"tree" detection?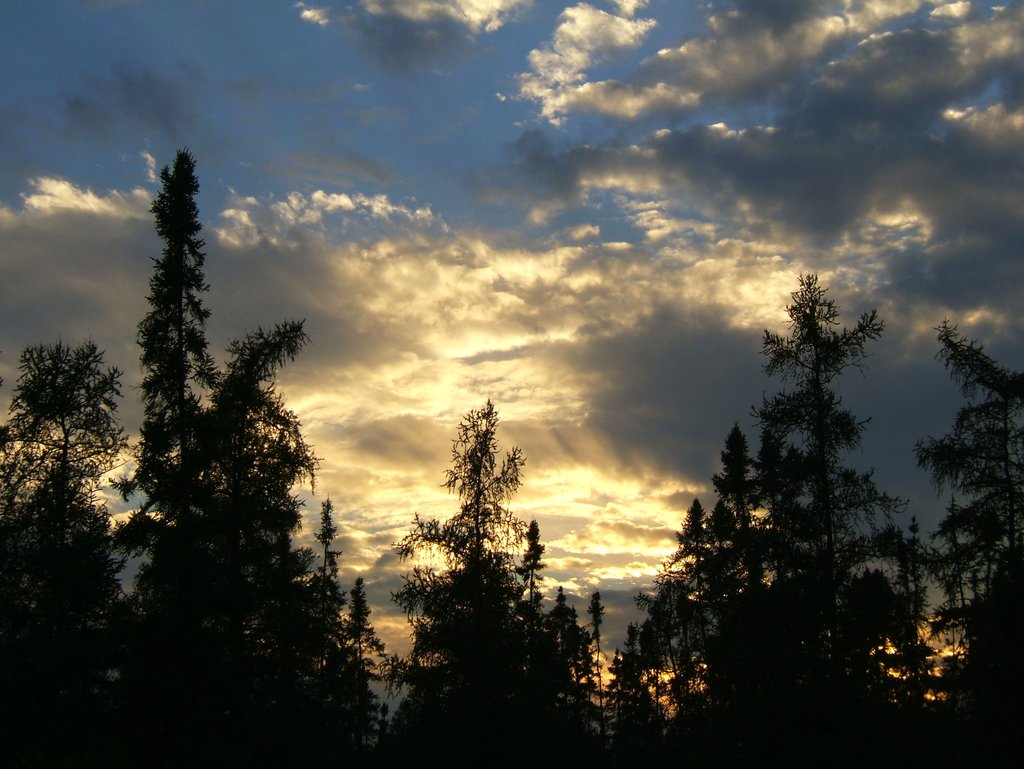
x1=650, y1=238, x2=918, y2=716
